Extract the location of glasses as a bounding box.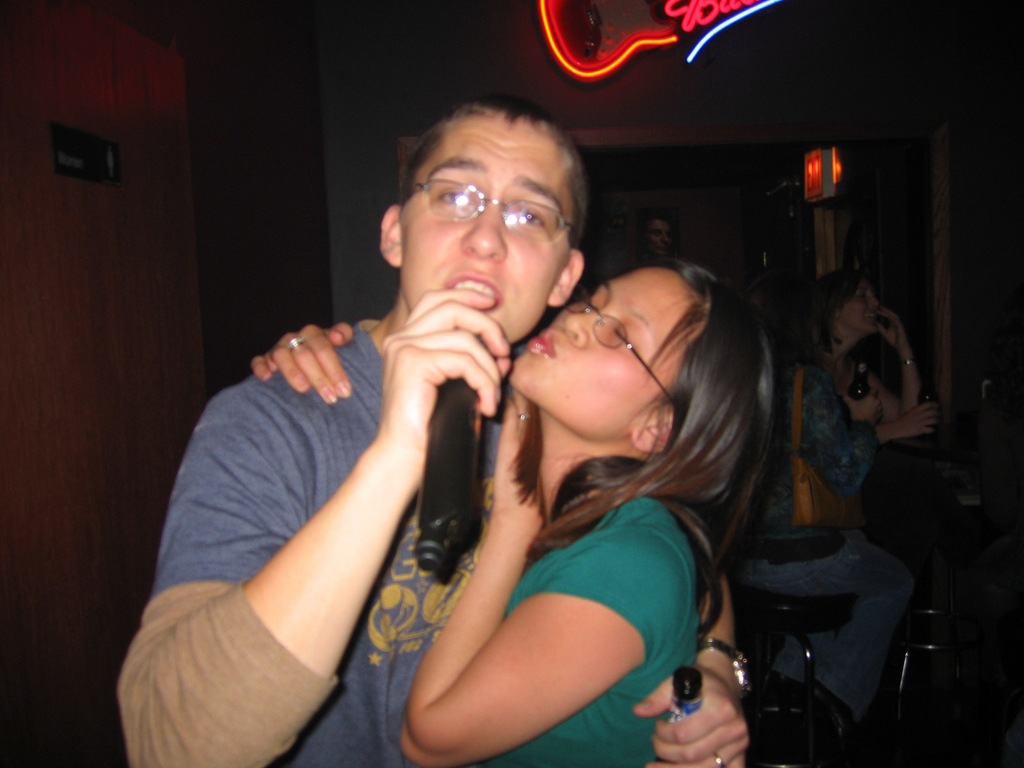
[left=403, top=172, right=570, bottom=228].
